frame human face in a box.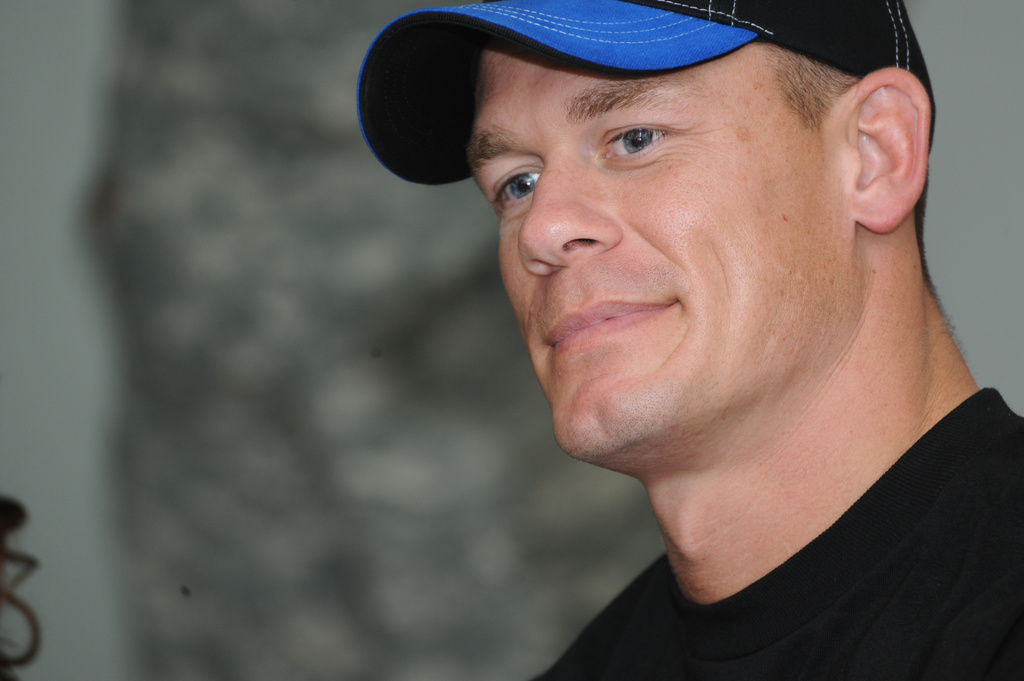
458,23,847,481.
